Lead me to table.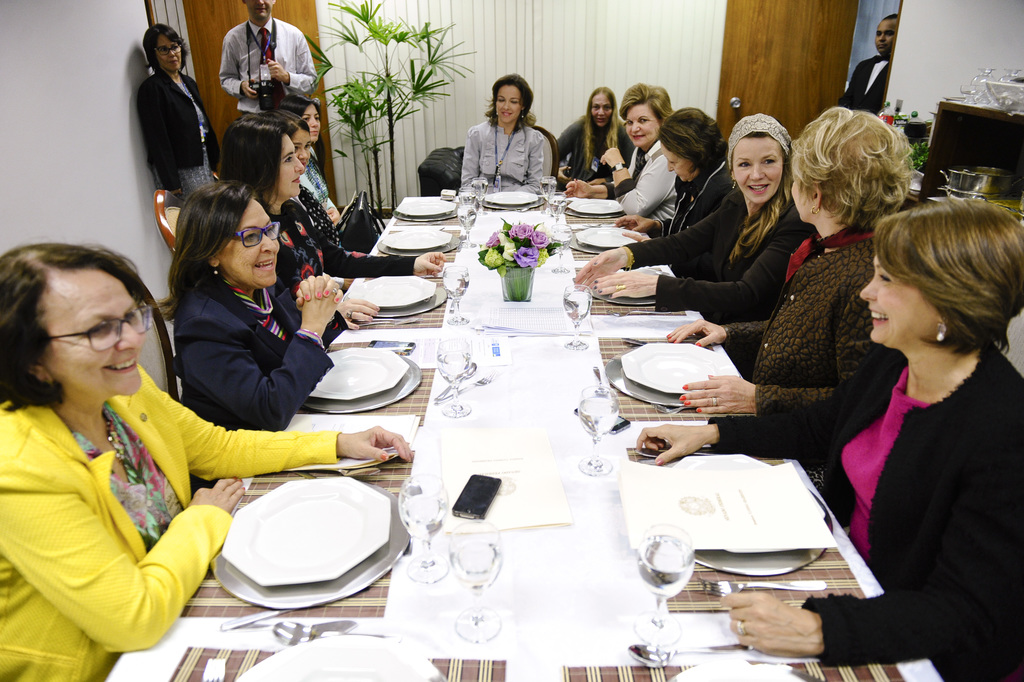
Lead to 106:195:938:681.
